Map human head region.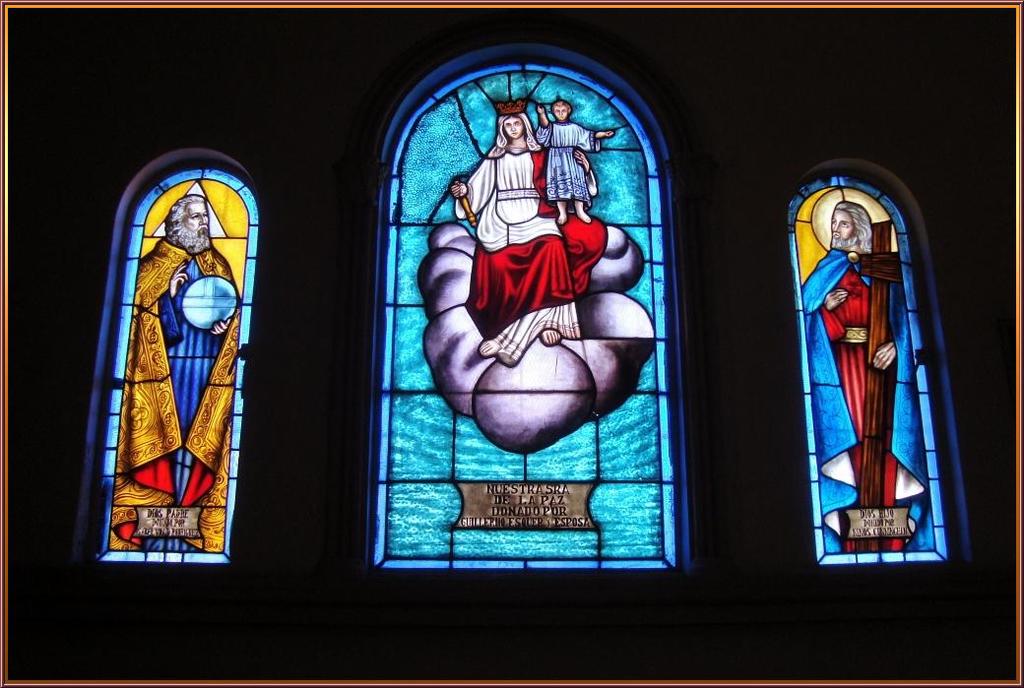
Mapped to rect(552, 104, 573, 120).
